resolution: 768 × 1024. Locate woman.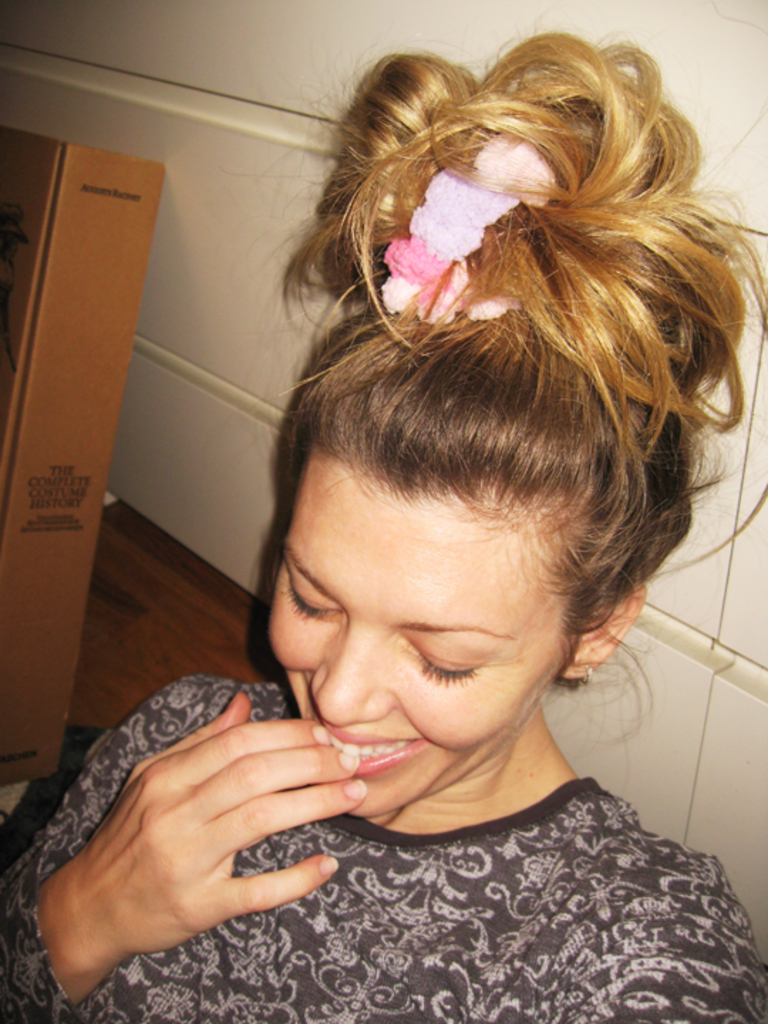
BBox(4, 24, 767, 1020).
